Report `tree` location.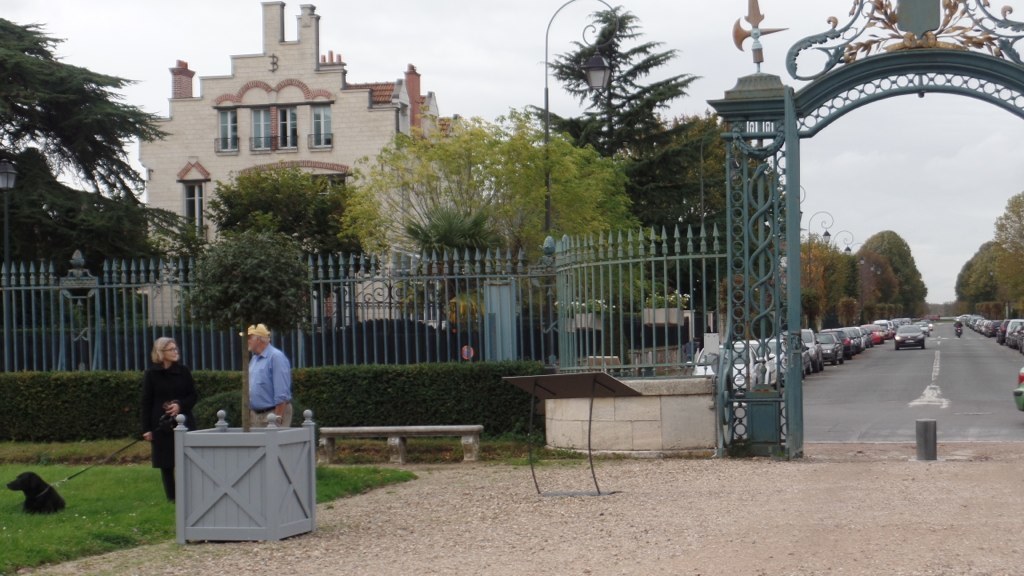
Report: detection(525, 0, 708, 179).
